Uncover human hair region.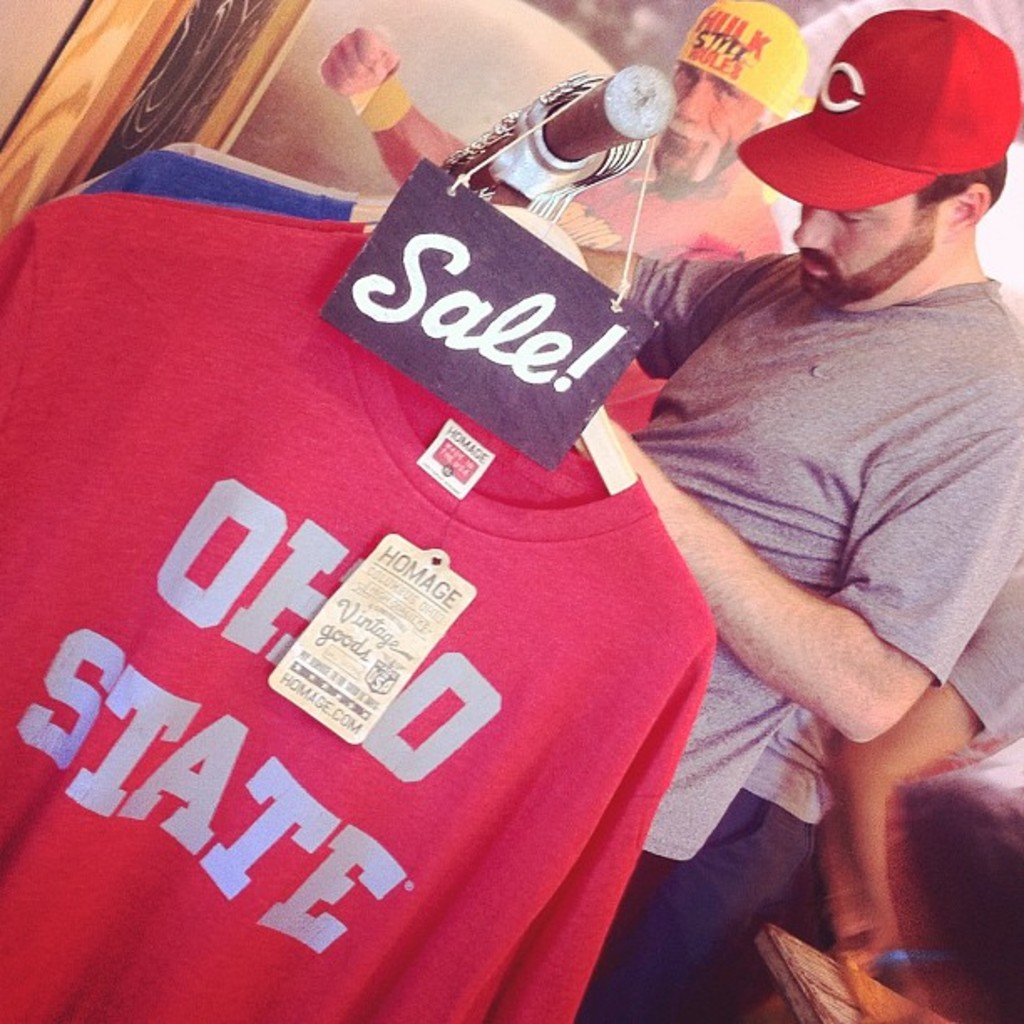
Uncovered: 885:778:1022:1022.
